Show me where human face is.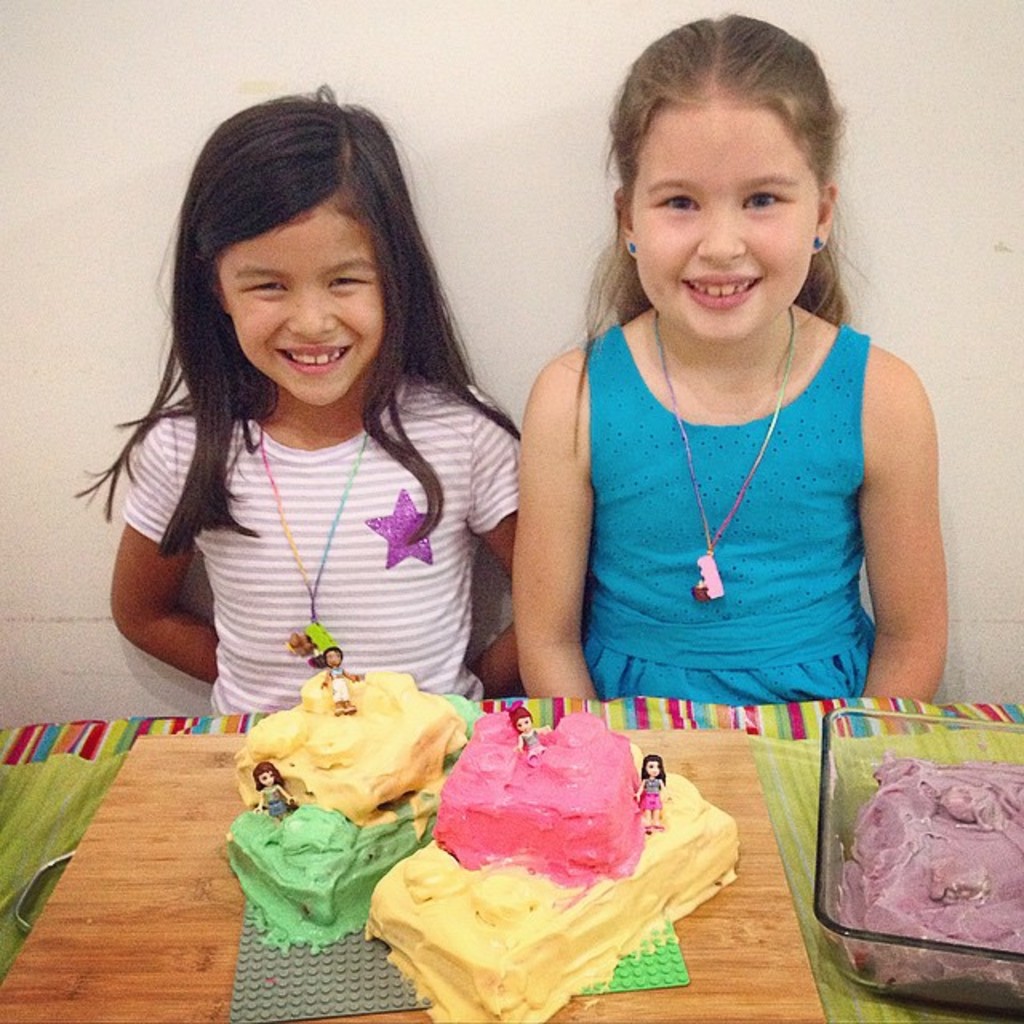
human face is at (630,96,813,341).
